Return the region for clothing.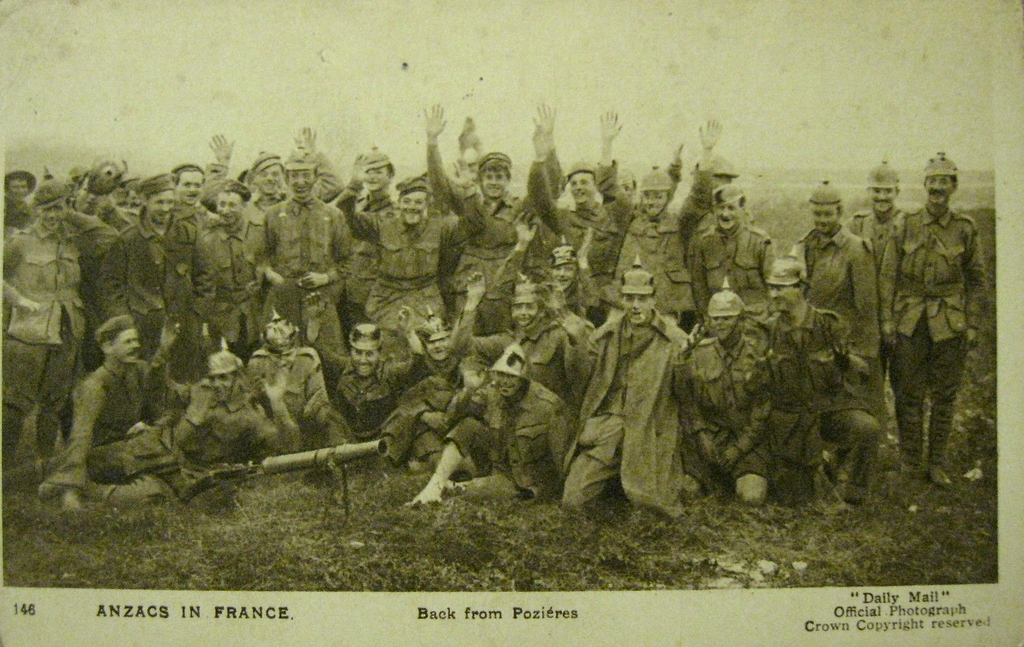
690, 283, 788, 508.
